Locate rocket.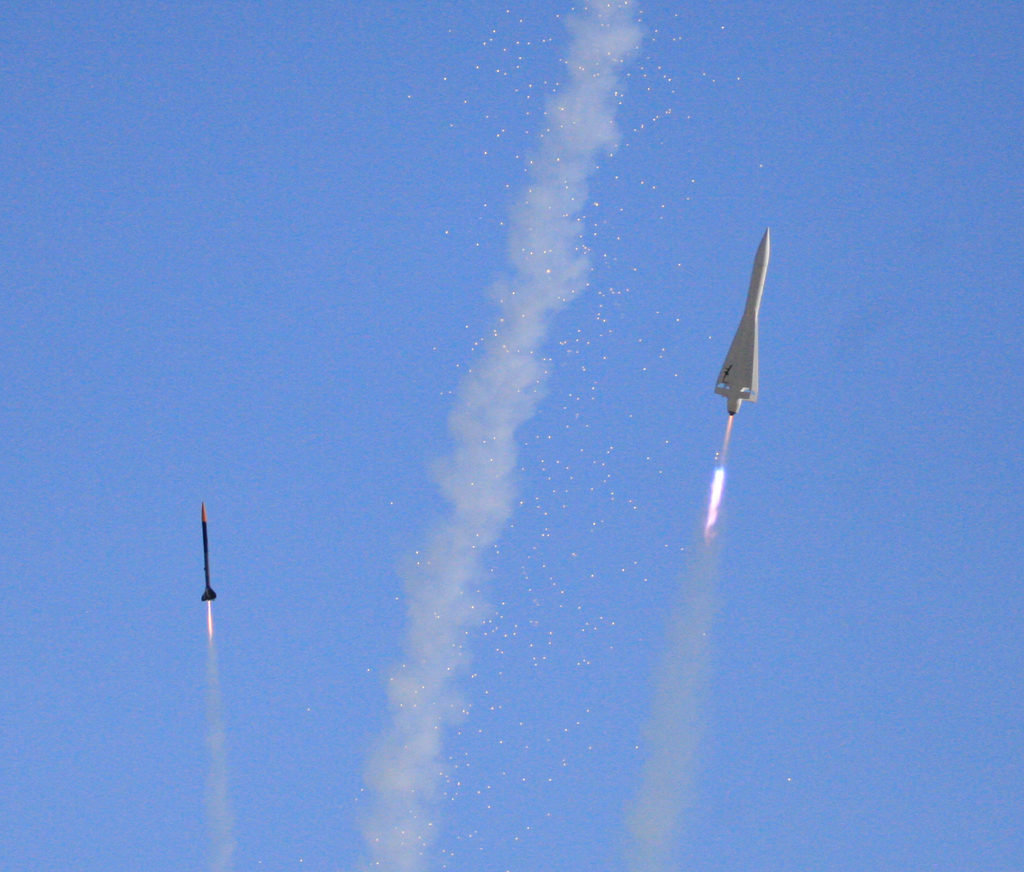
Bounding box: left=714, top=233, right=792, bottom=433.
